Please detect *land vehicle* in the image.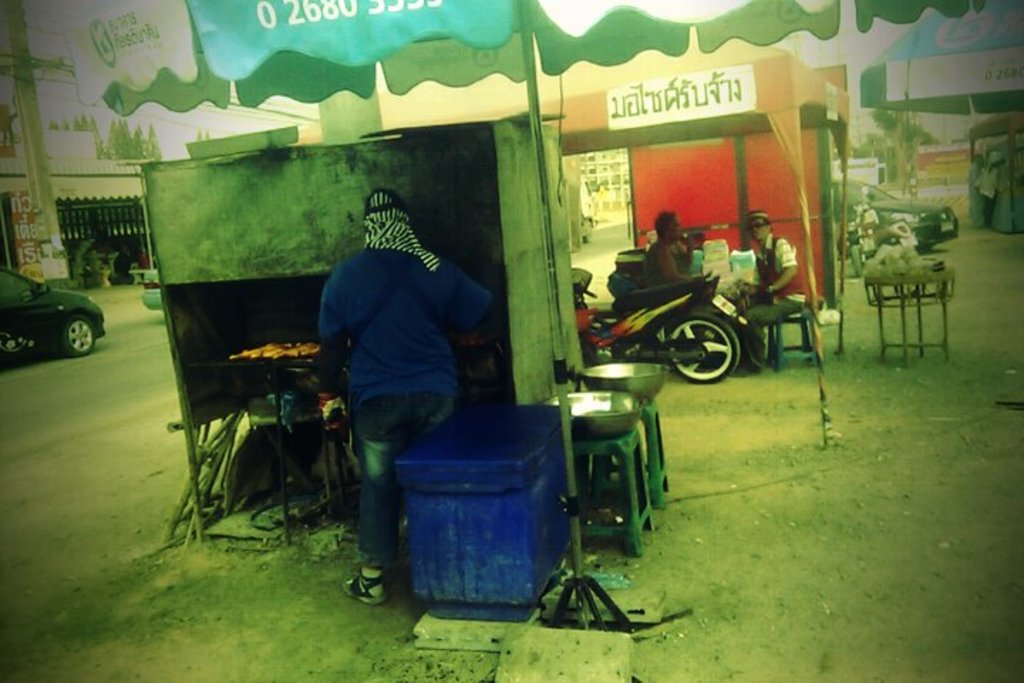
locate(570, 269, 750, 386).
